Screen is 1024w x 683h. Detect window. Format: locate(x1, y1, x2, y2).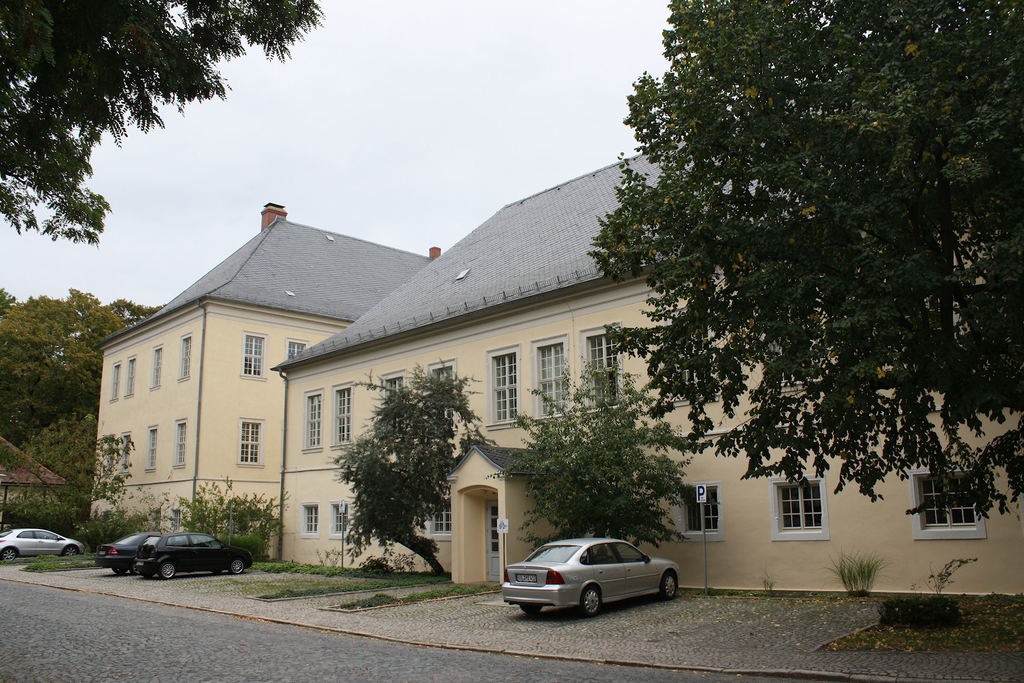
locate(381, 368, 407, 405).
